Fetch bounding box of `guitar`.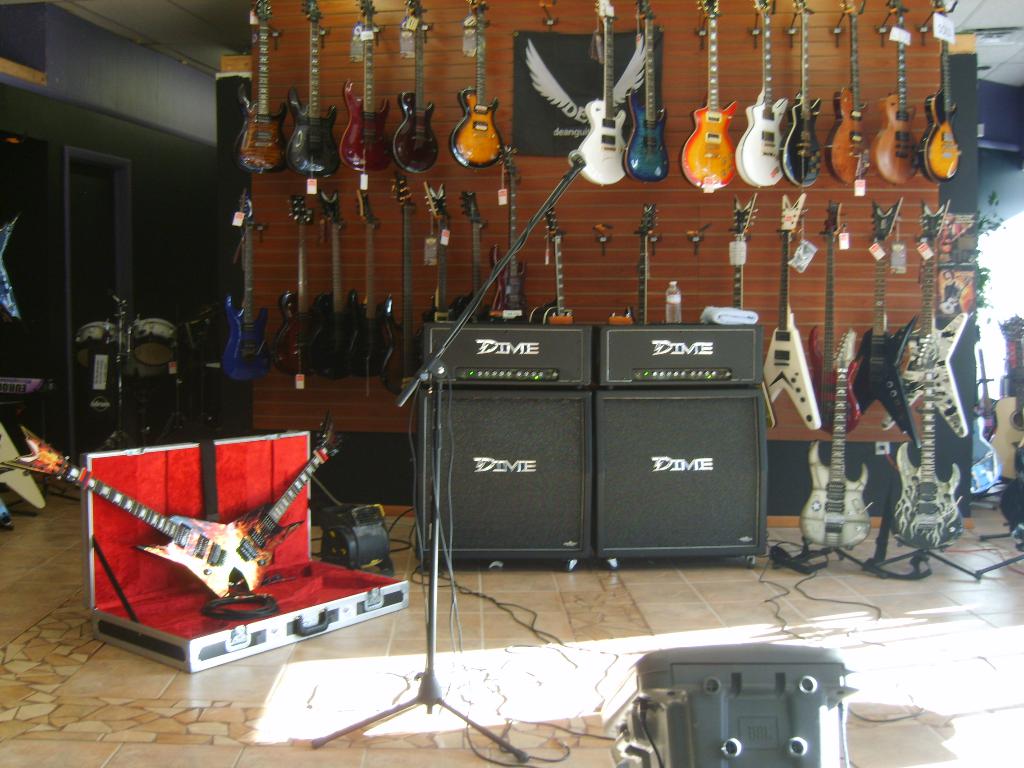
Bbox: bbox=(277, 0, 348, 189).
